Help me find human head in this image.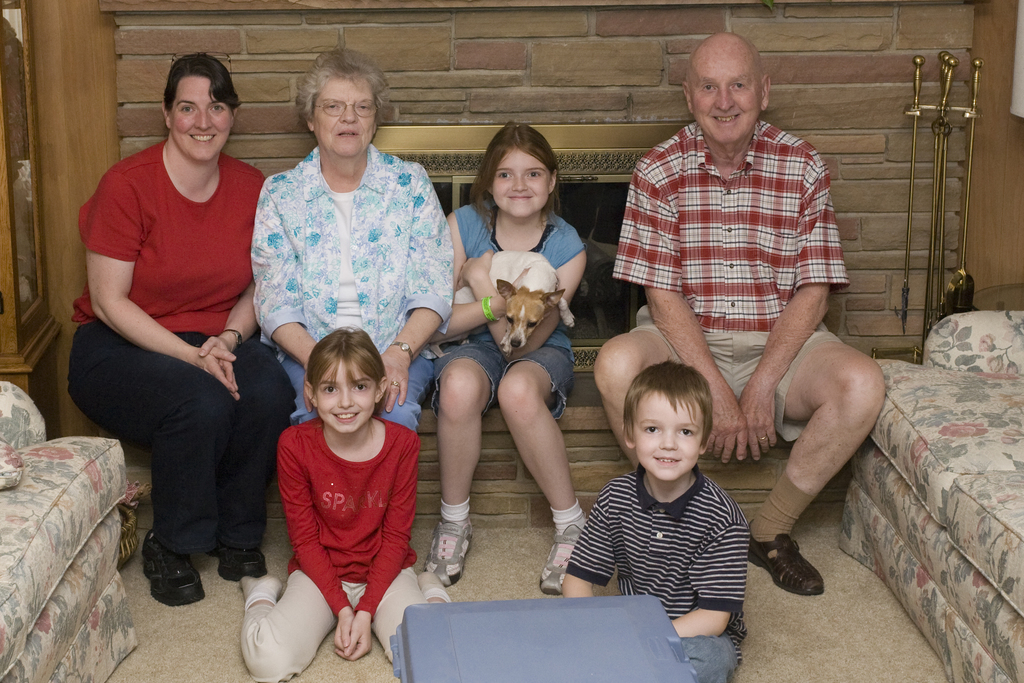
Found it: (619,361,719,477).
